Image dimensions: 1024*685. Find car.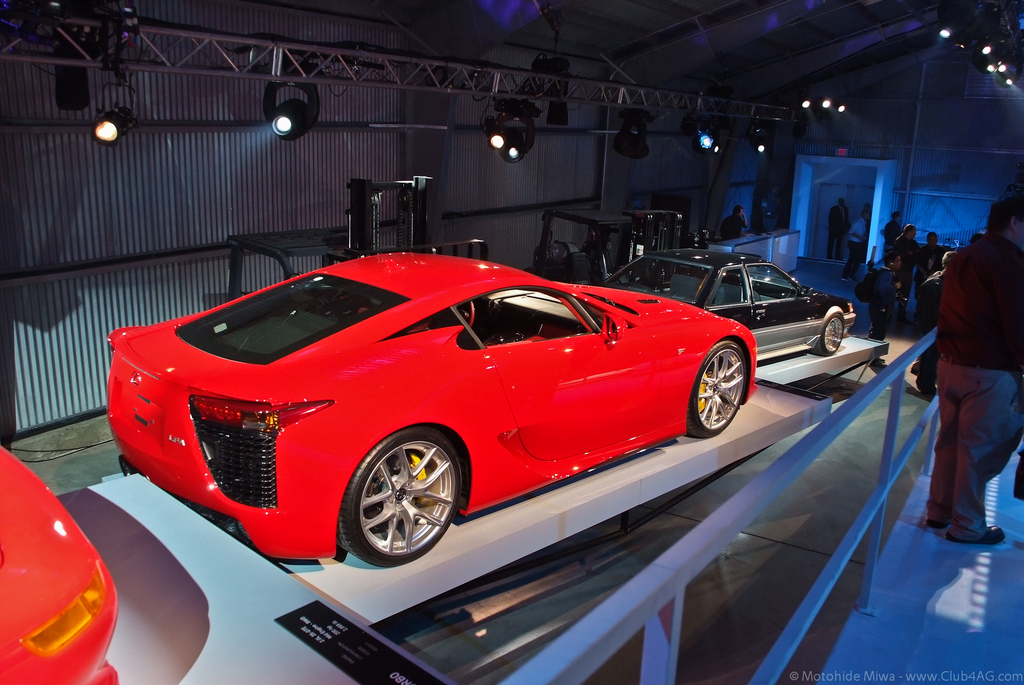
113:241:758:593.
